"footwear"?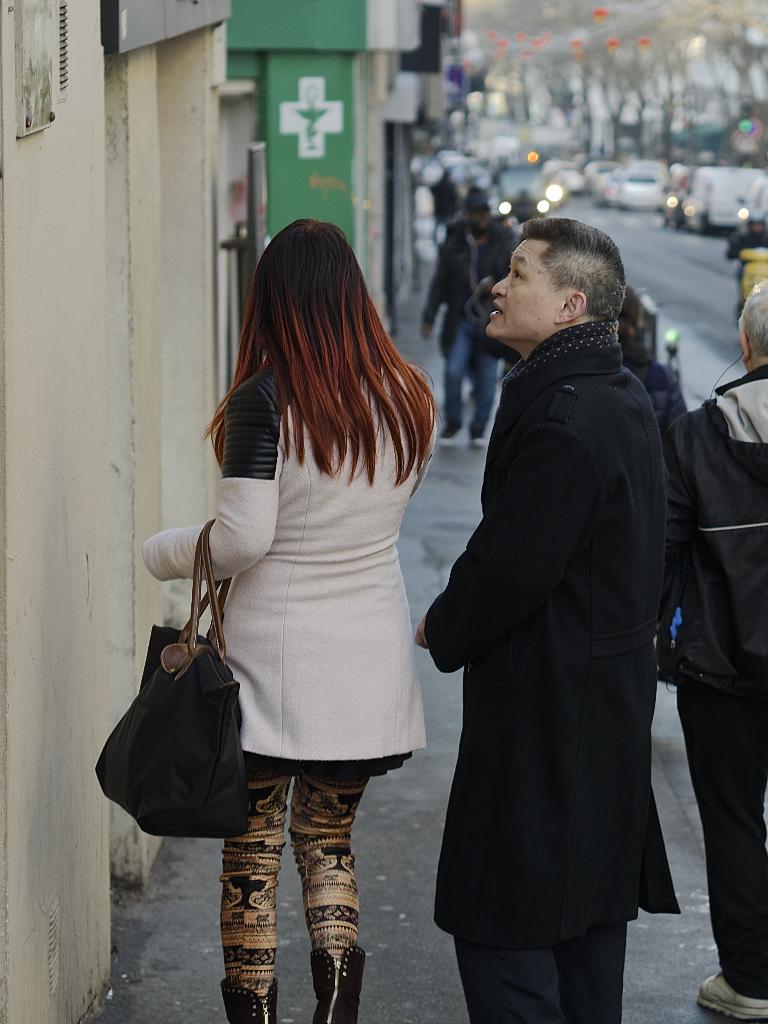
x1=220, y1=981, x2=282, y2=1023
